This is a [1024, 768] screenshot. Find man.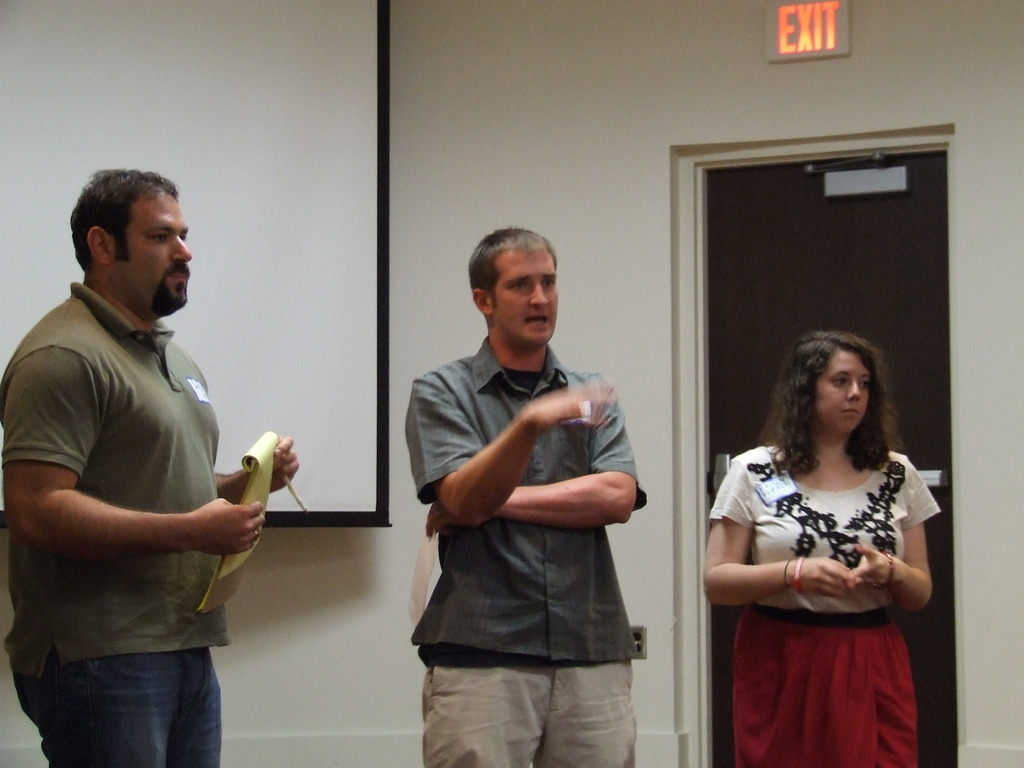
Bounding box: <region>0, 163, 302, 767</region>.
